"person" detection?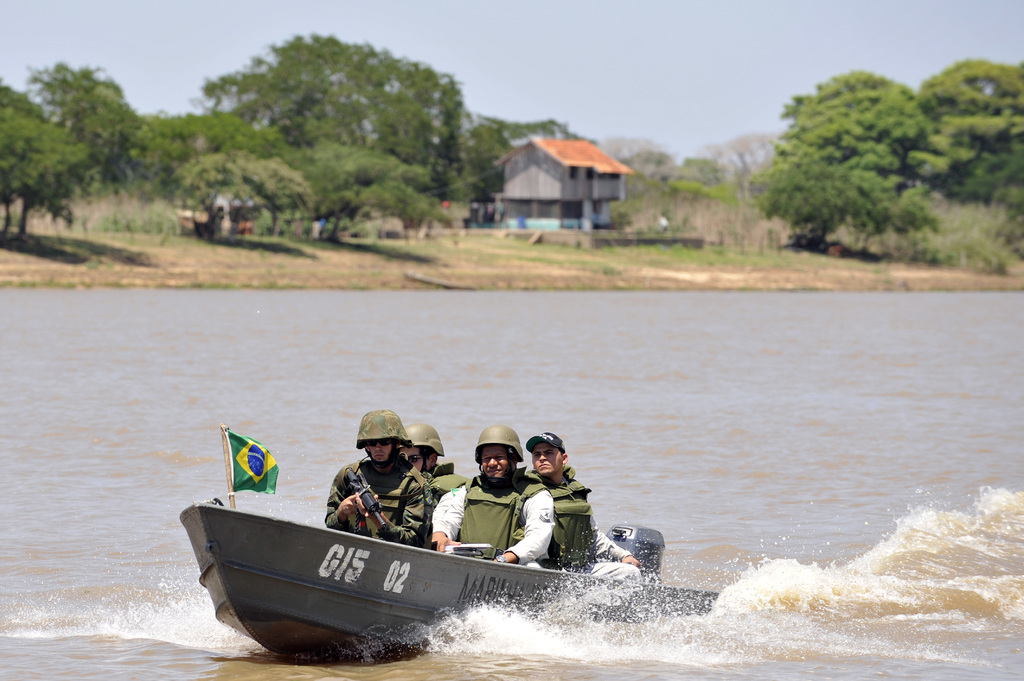
<box>525,430,650,597</box>
